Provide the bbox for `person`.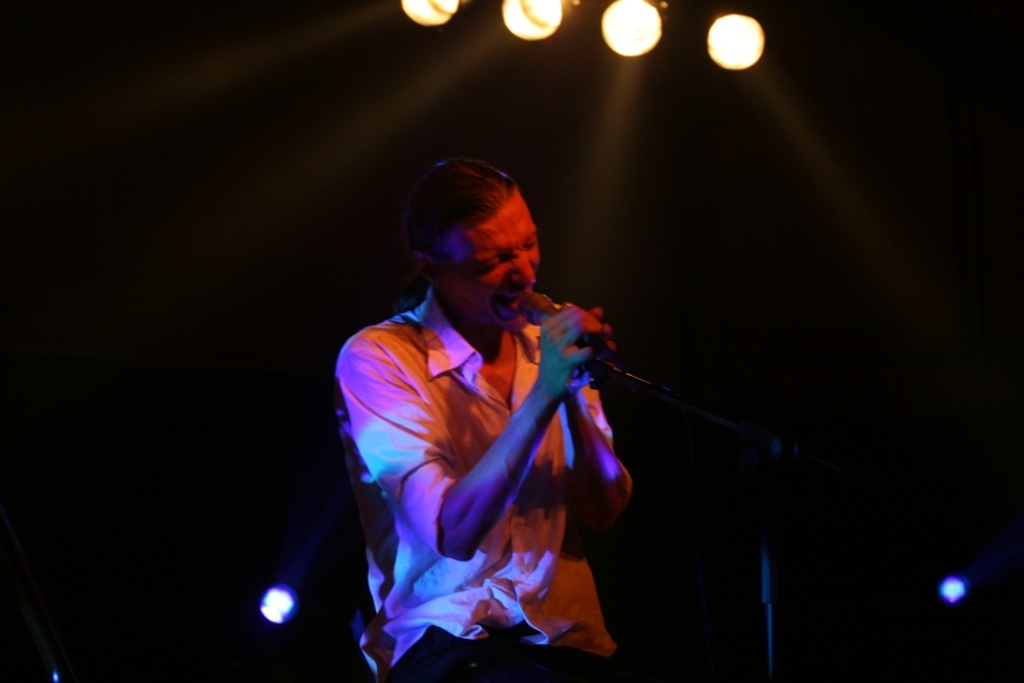
box=[323, 146, 664, 667].
